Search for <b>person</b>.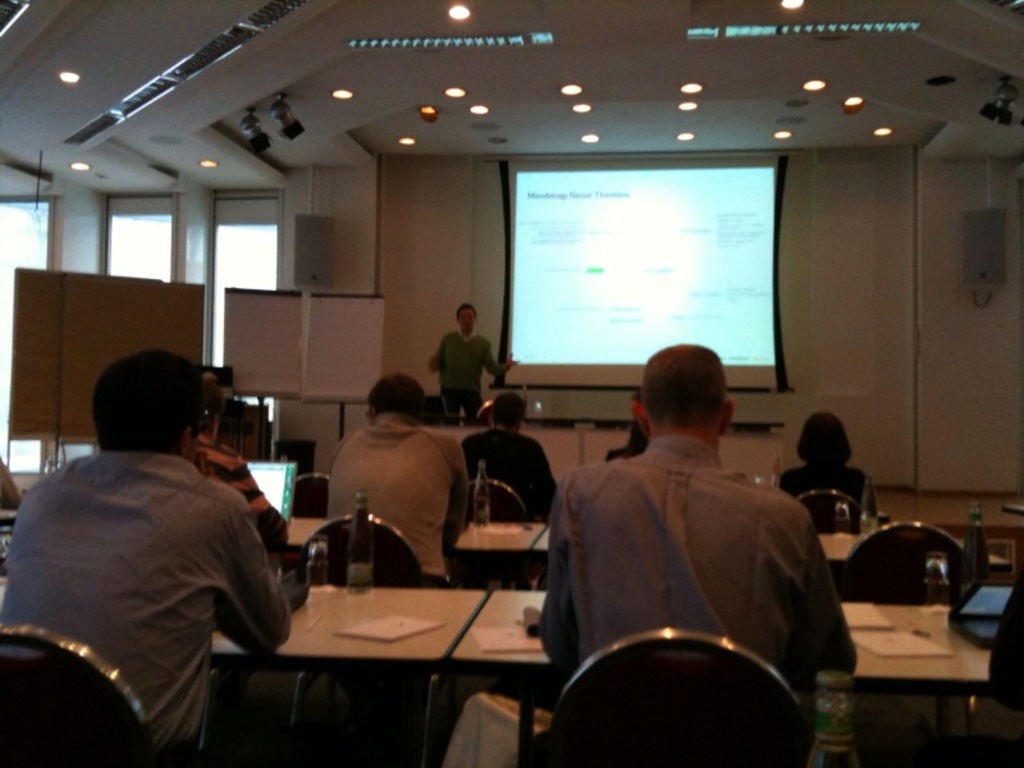
Found at <box>536,340,860,710</box>.
